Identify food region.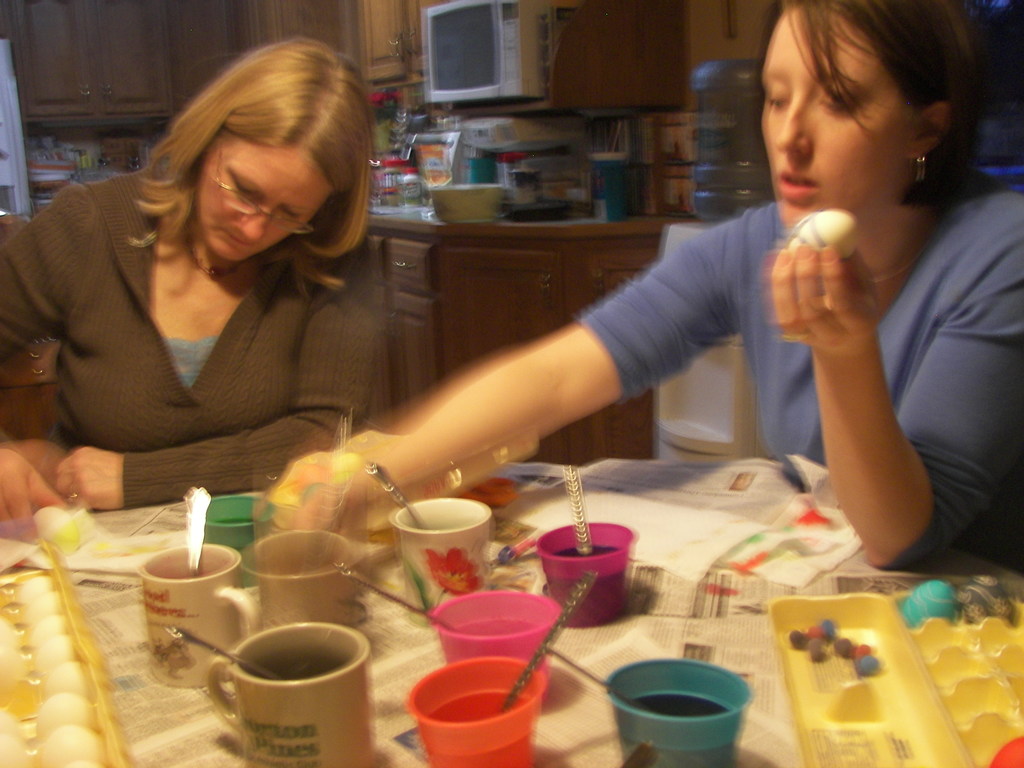
Region: rect(29, 502, 77, 554).
